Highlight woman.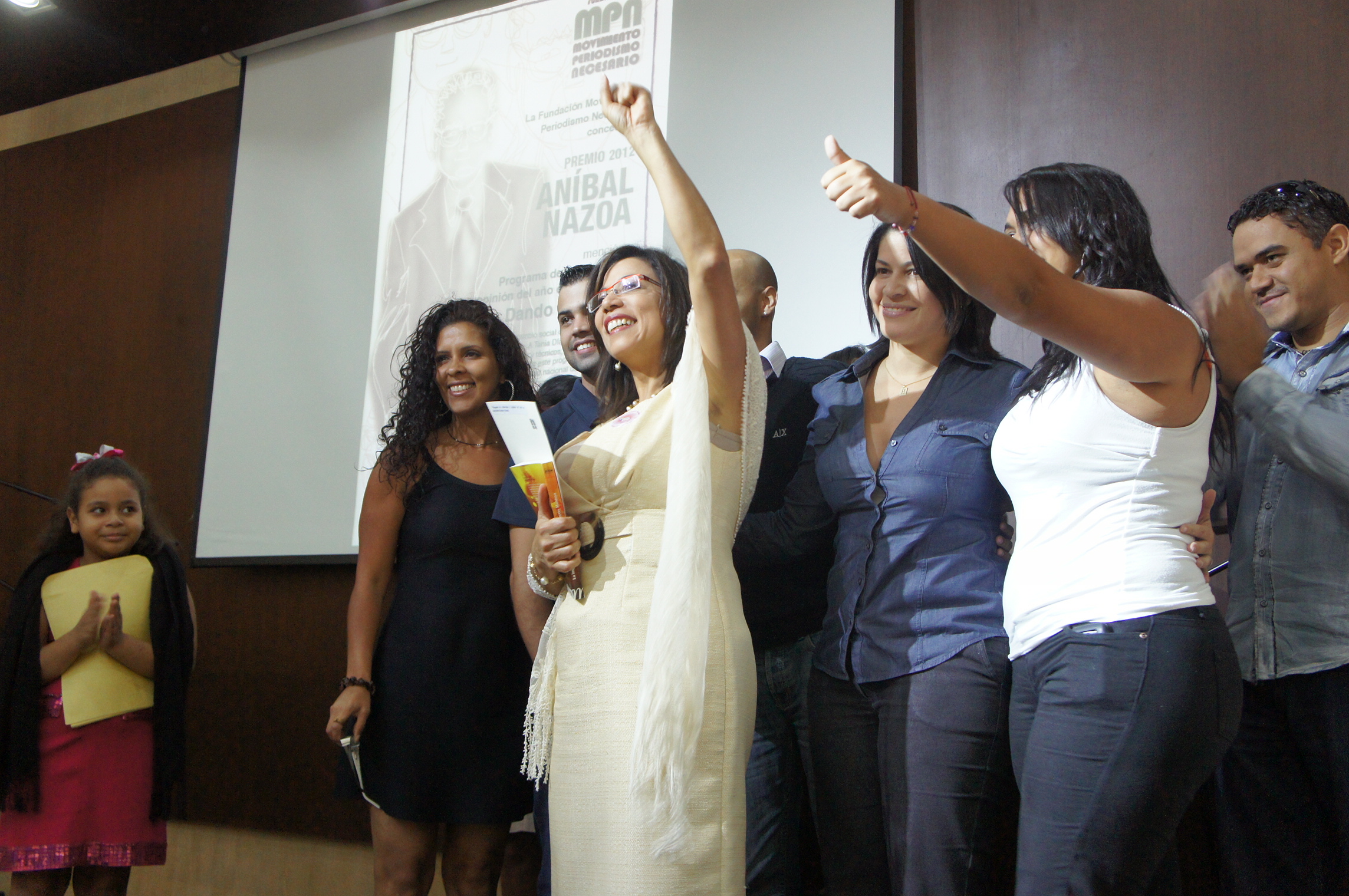
Highlighted region: bbox=[304, 117, 462, 523].
